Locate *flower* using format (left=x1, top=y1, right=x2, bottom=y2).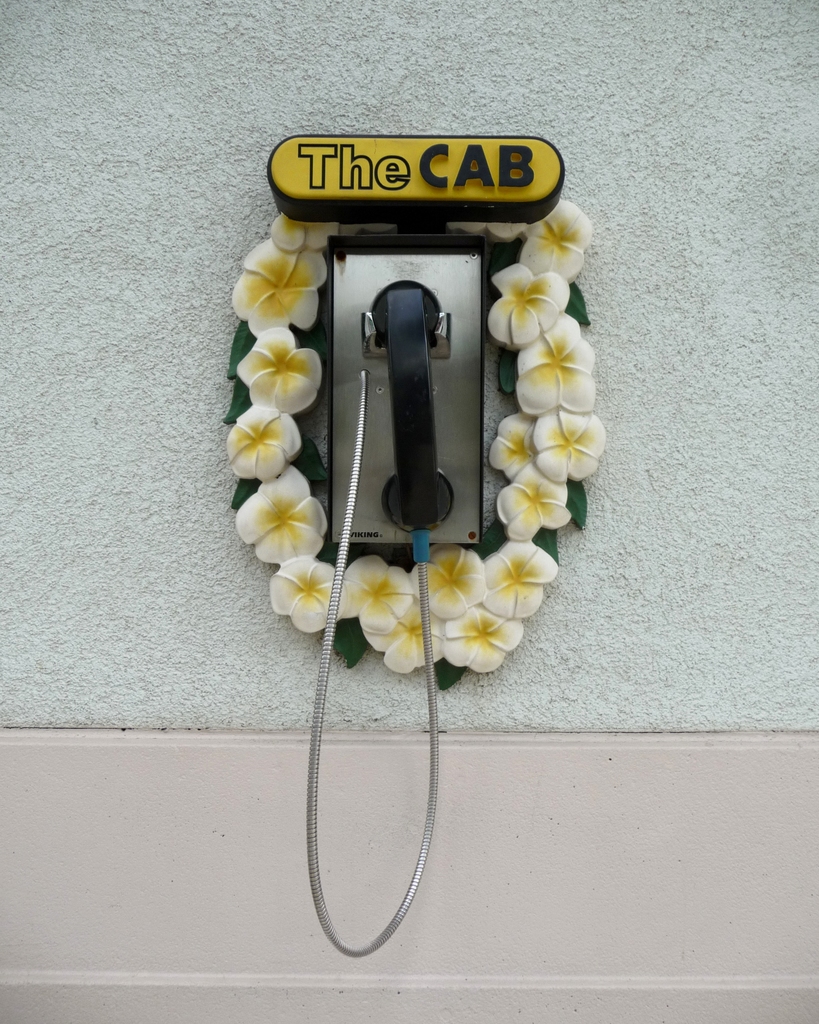
(left=239, top=457, right=320, bottom=570).
